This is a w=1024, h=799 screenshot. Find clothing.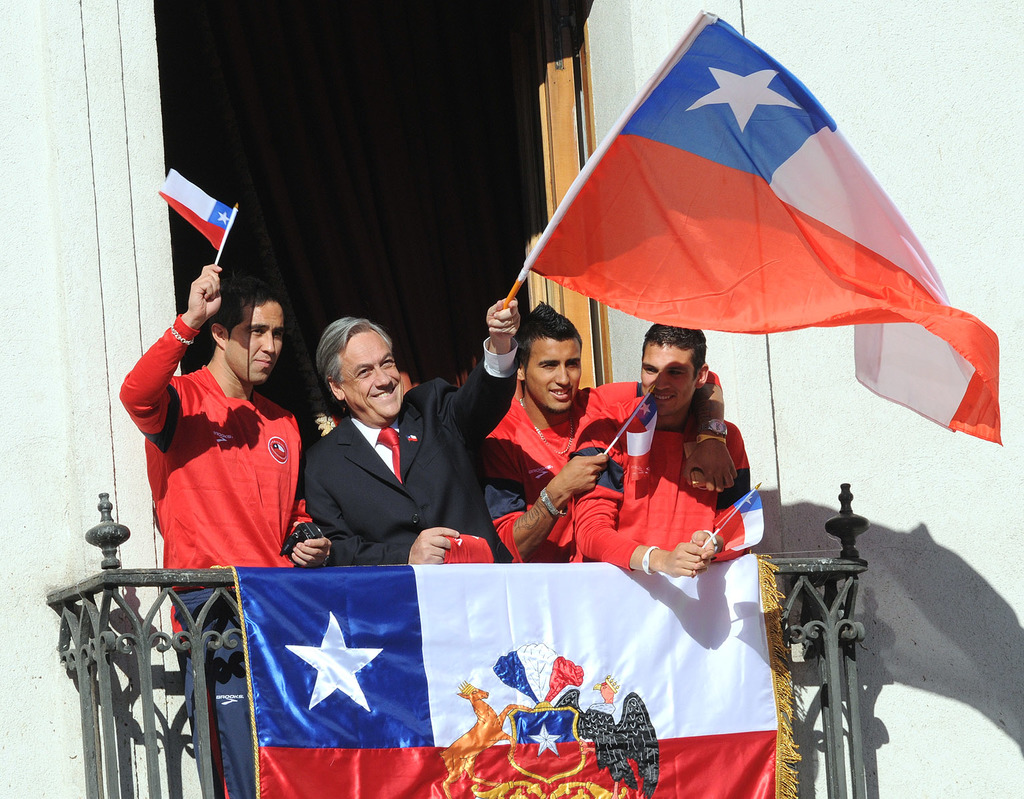
Bounding box: {"x1": 117, "y1": 311, "x2": 314, "y2": 798}.
